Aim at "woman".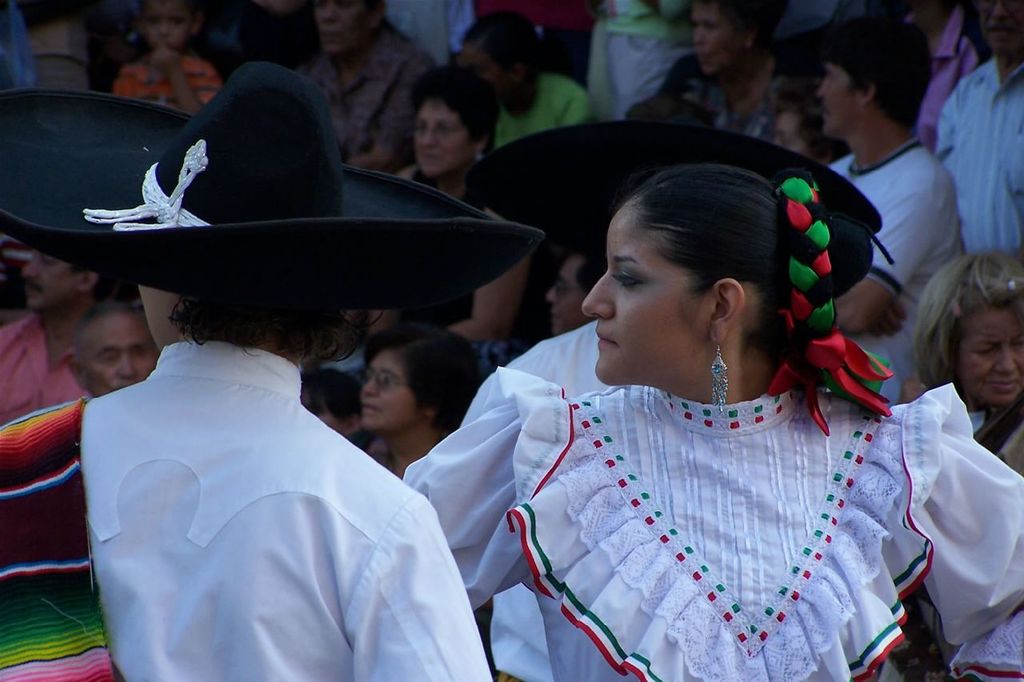
Aimed at {"x1": 642, "y1": 0, "x2": 812, "y2": 154}.
